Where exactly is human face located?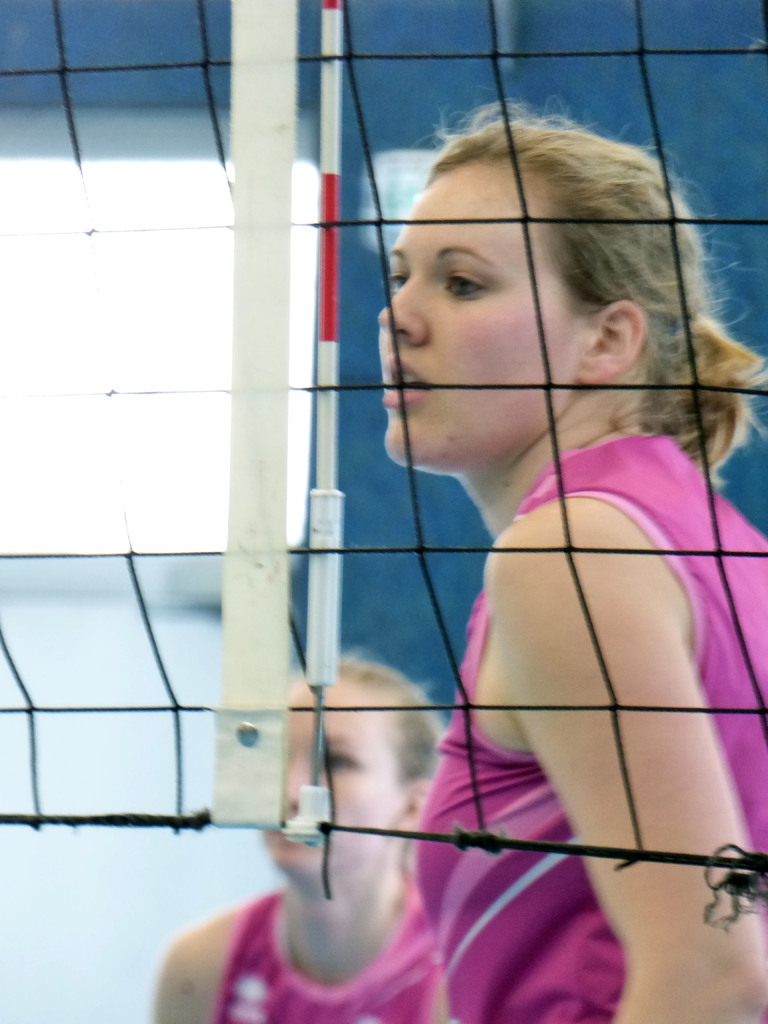
Its bounding box is detection(264, 687, 402, 877).
